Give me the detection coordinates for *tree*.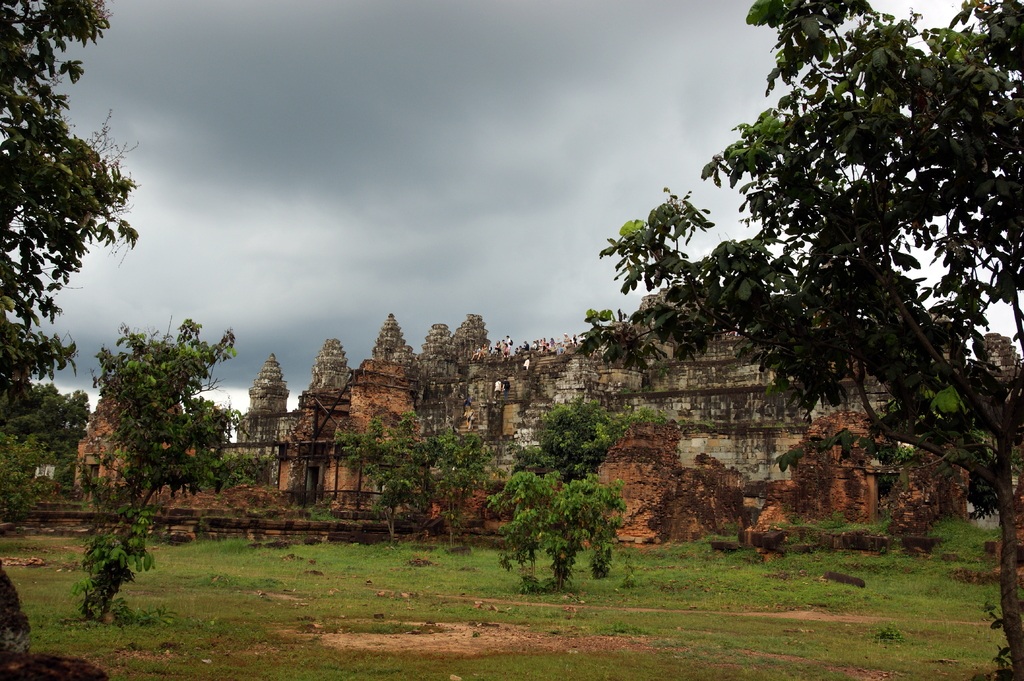
bbox=[0, 0, 138, 398].
